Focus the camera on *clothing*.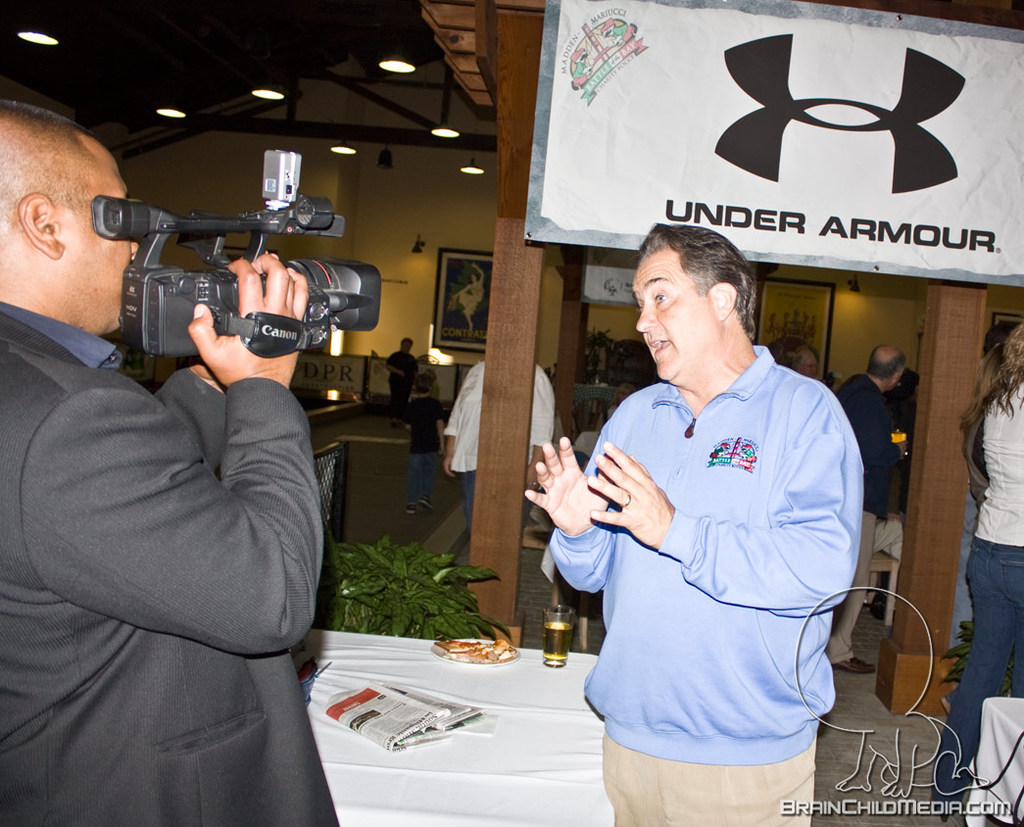
Focus region: bbox=(384, 347, 415, 414).
